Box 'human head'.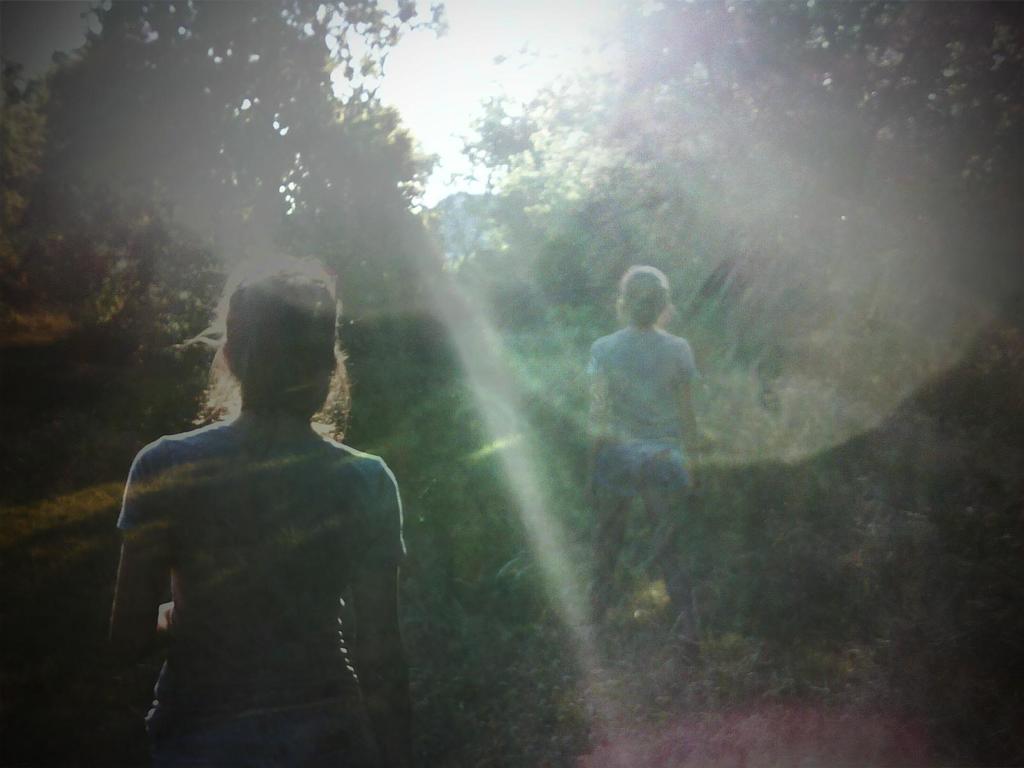
[617,265,676,330].
